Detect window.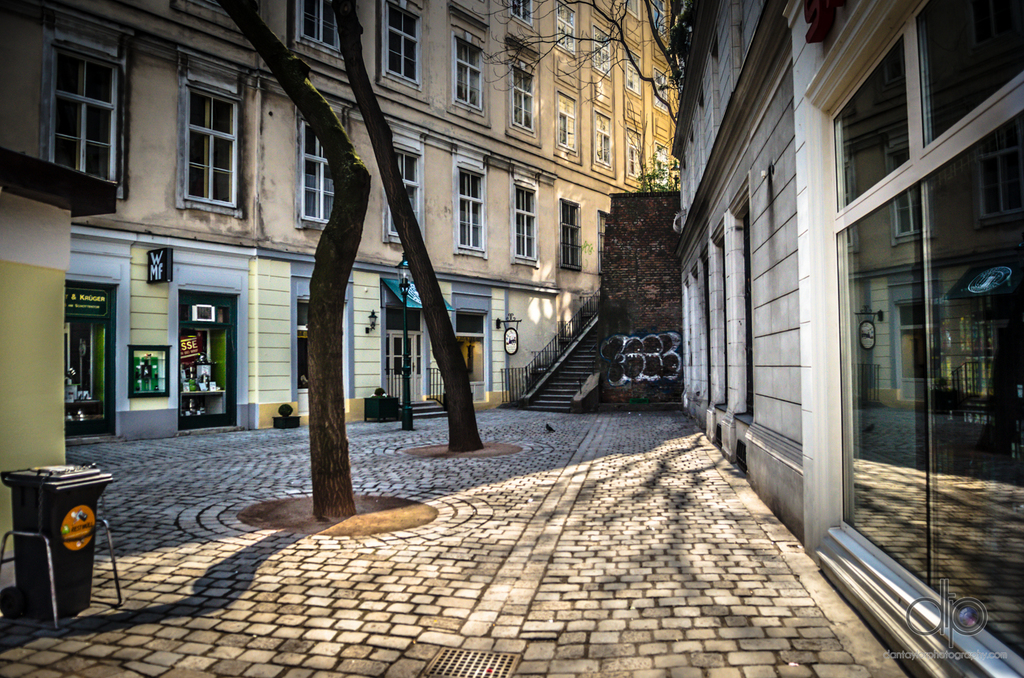
Detected at bbox=[509, 162, 541, 268].
